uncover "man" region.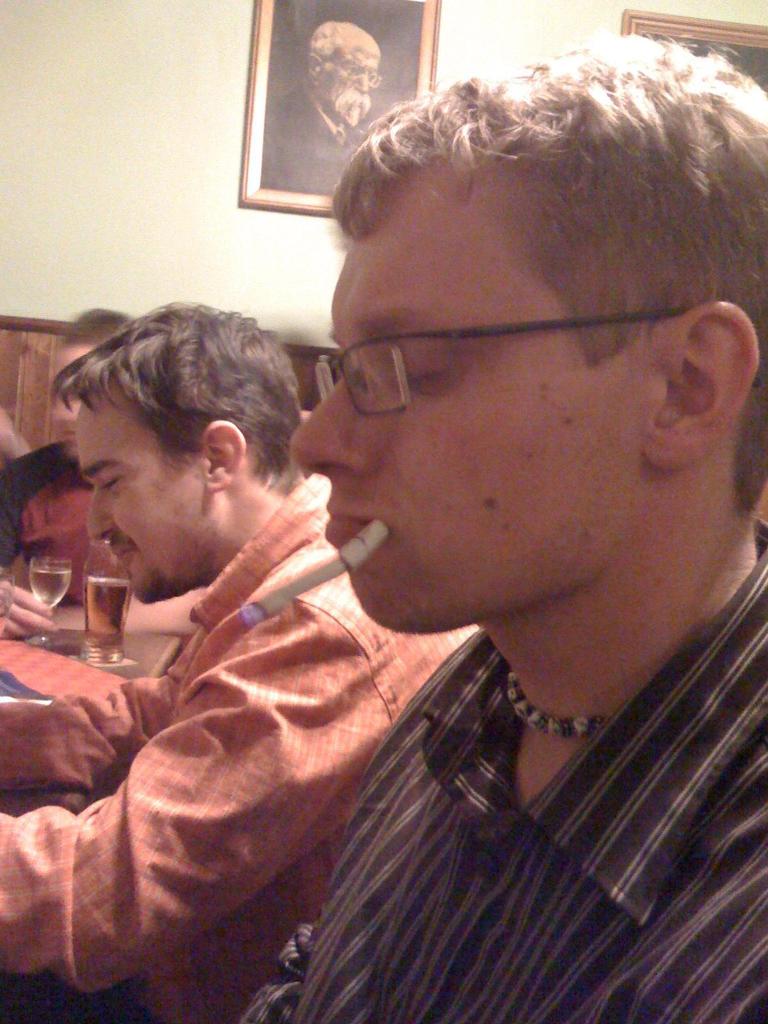
Uncovered: (0,316,150,591).
